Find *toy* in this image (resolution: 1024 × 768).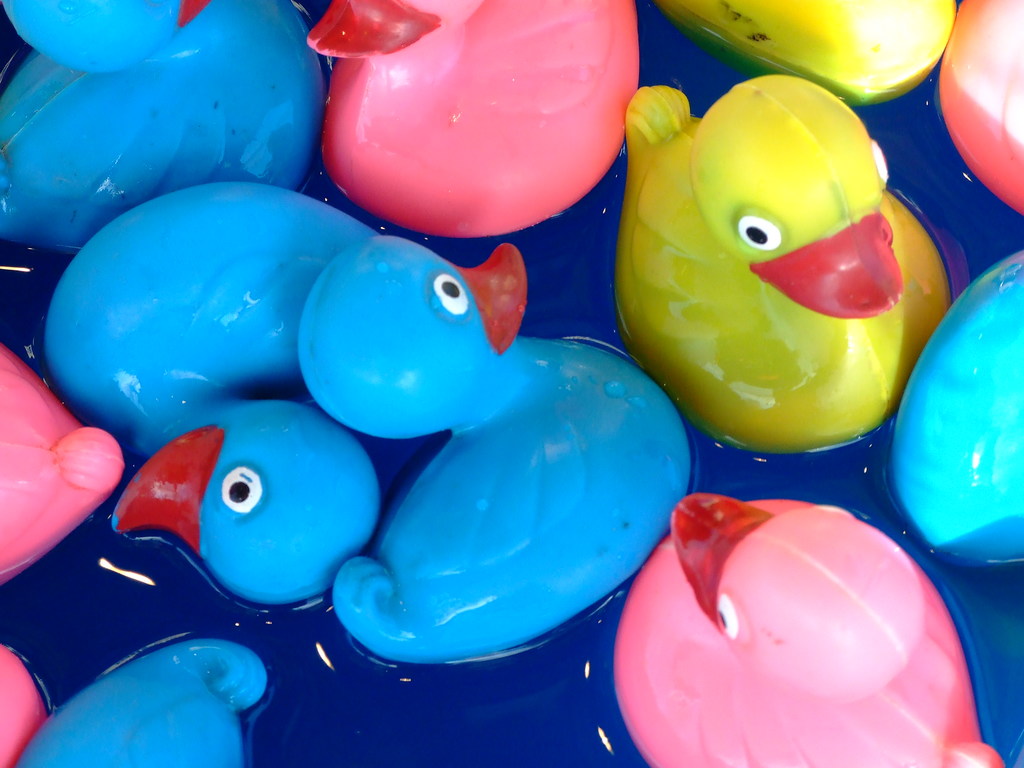
detection(609, 91, 952, 484).
